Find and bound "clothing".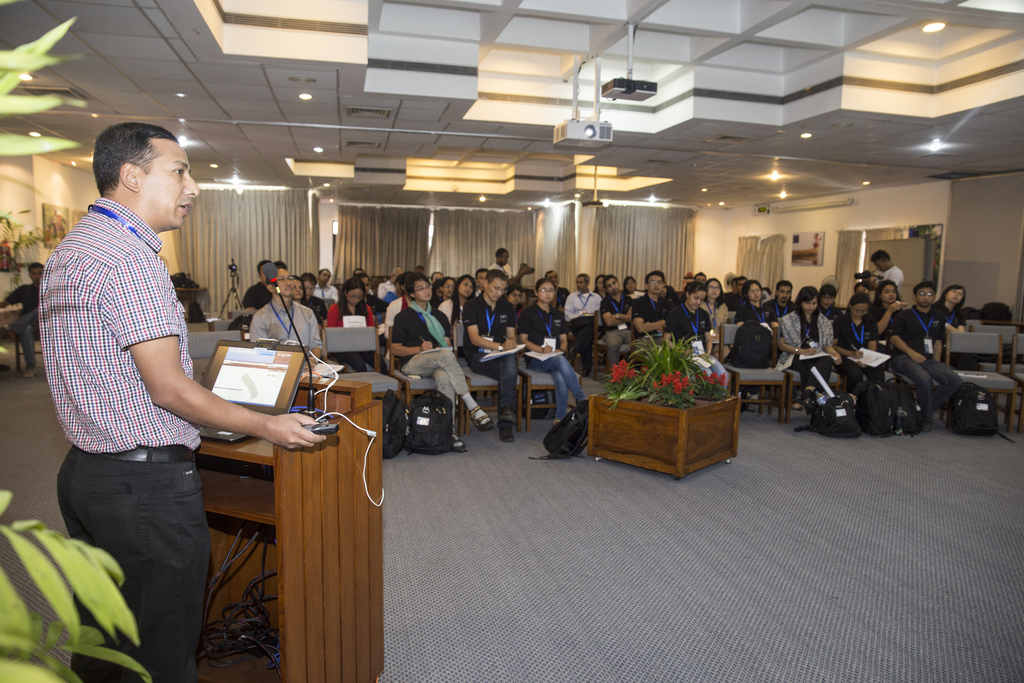
Bound: (378, 283, 399, 295).
